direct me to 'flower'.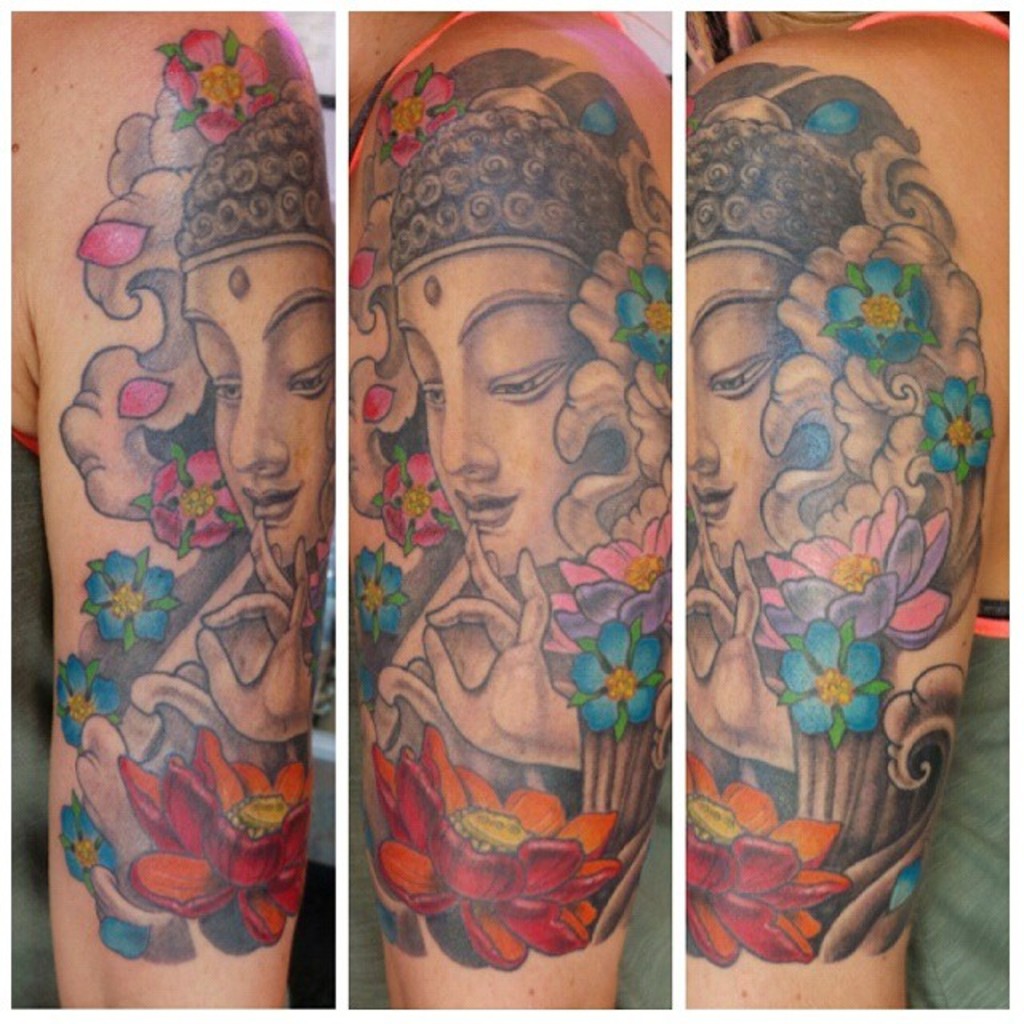
Direction: bbox=(347, 546, 419, 627).
